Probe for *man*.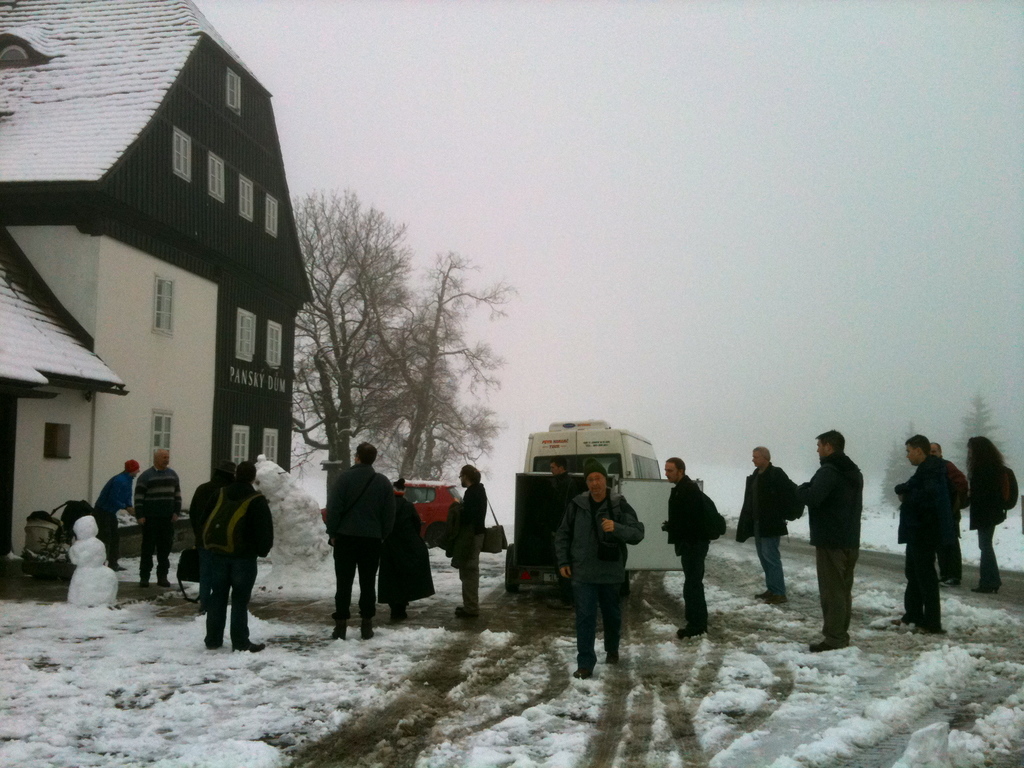
Probe result: {"x1": 892, "y1": 433, "x2": 954, "y2": 631}.
